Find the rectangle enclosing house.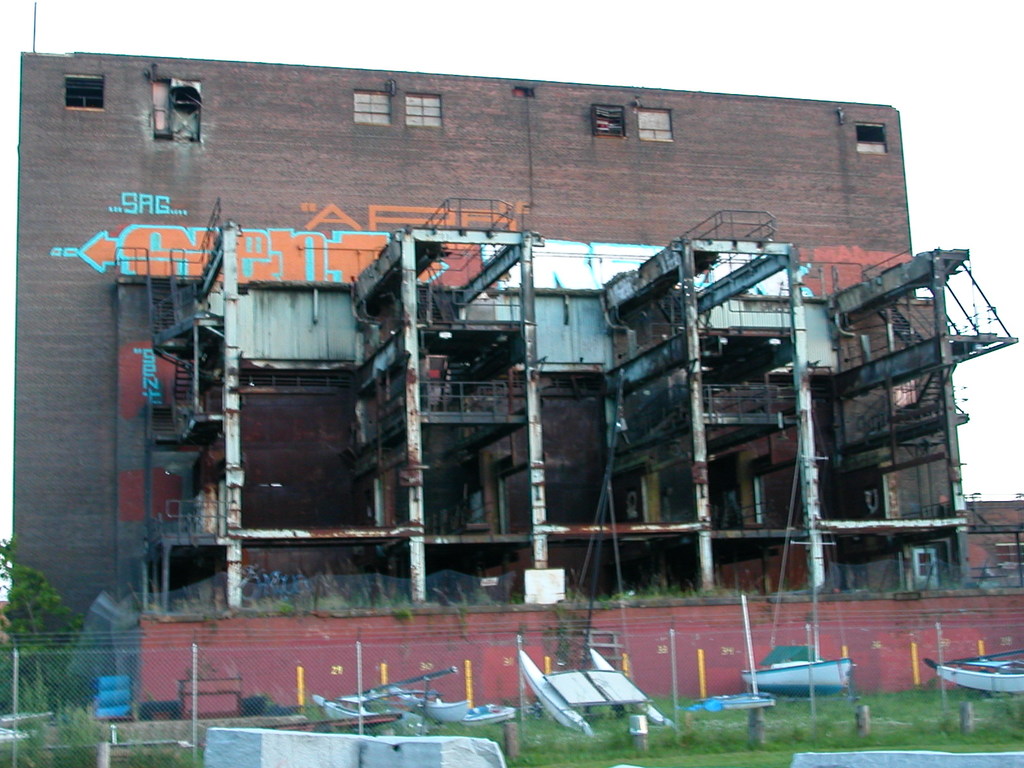
locate(23, 53, 541, 726).
